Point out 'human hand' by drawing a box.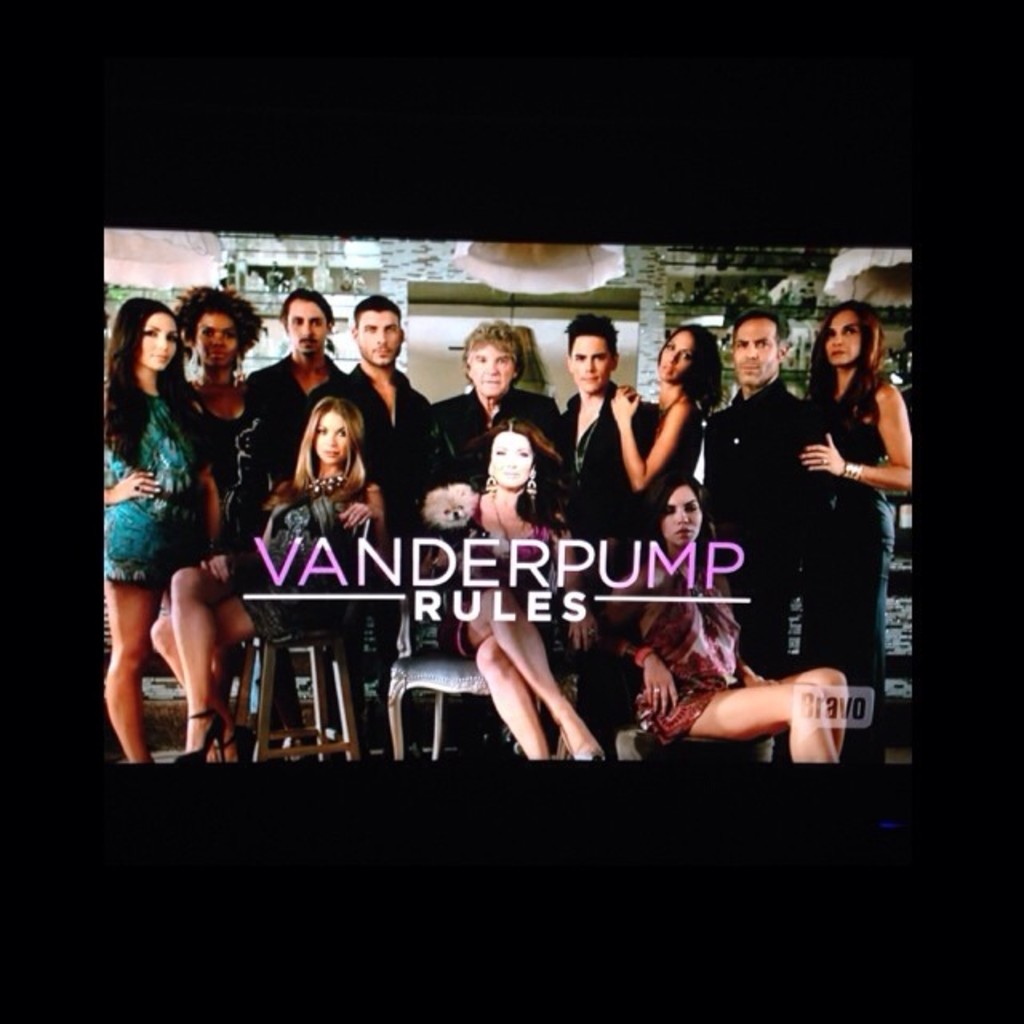
(x1=608, y1=382, x2=638, y2=419).
